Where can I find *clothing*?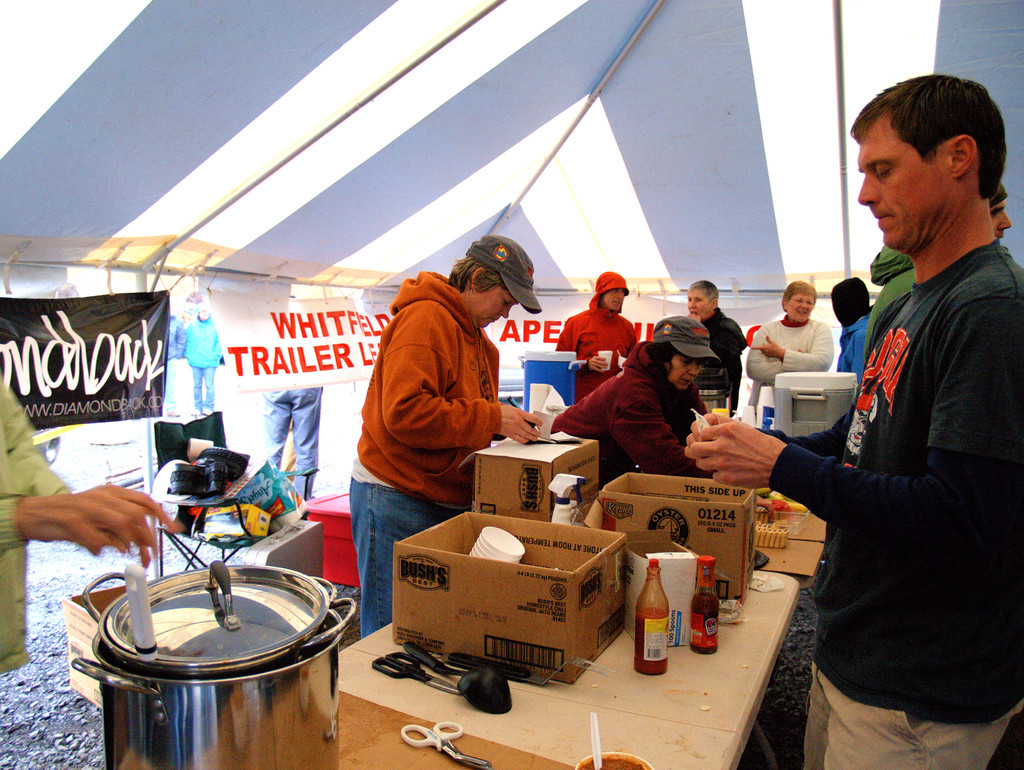
You can find it at [left=742, top=317, right=828, bottom=417].
